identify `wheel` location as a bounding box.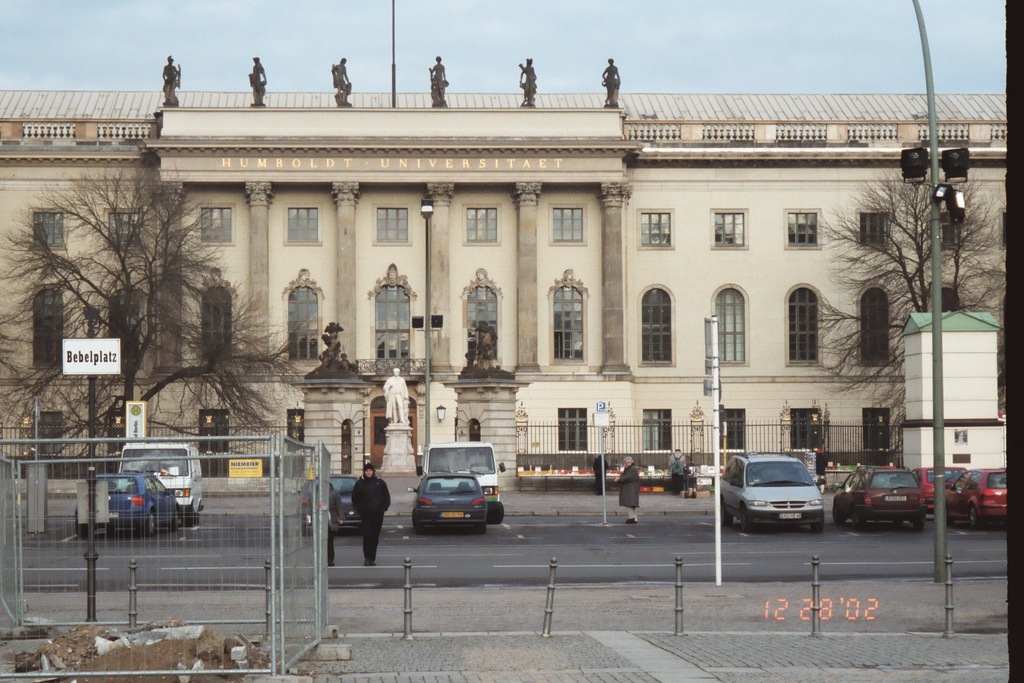
l=969, t=509, r=981, b=530.
